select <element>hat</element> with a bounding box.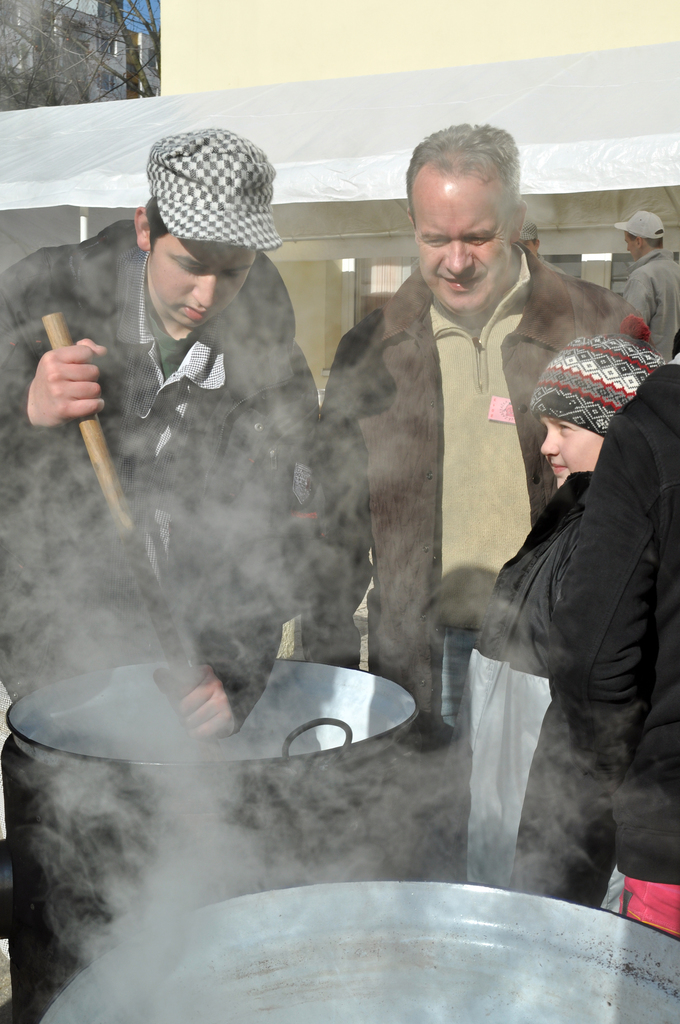
(x1=145, y1=123, x2=282, y2=247).
